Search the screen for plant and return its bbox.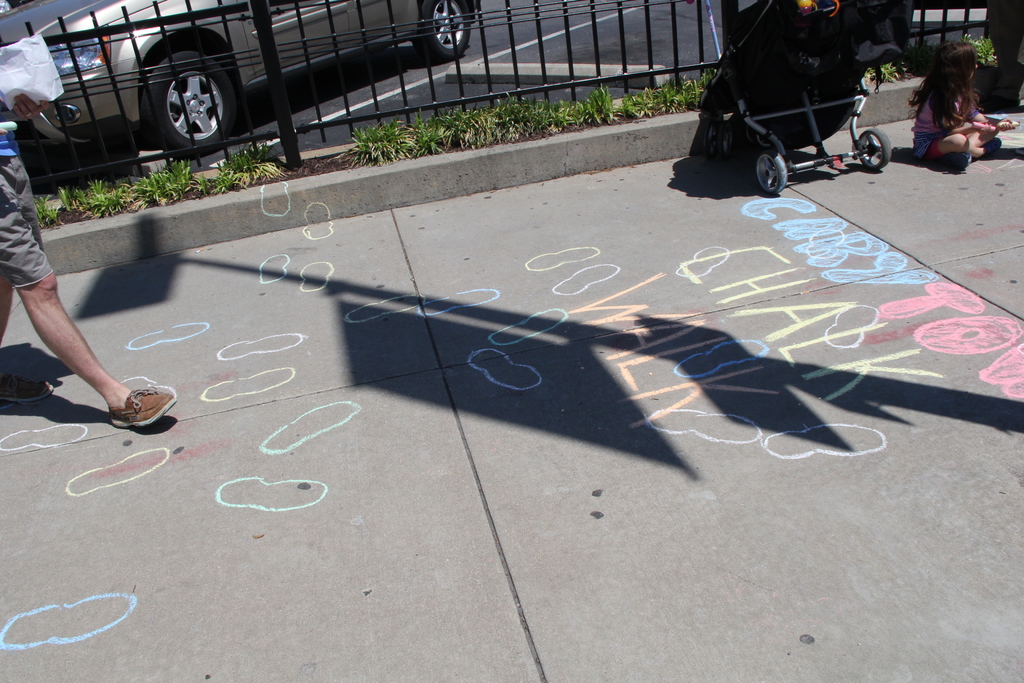
Found: (x1=36, y1=192, x2=67, y2=229).
